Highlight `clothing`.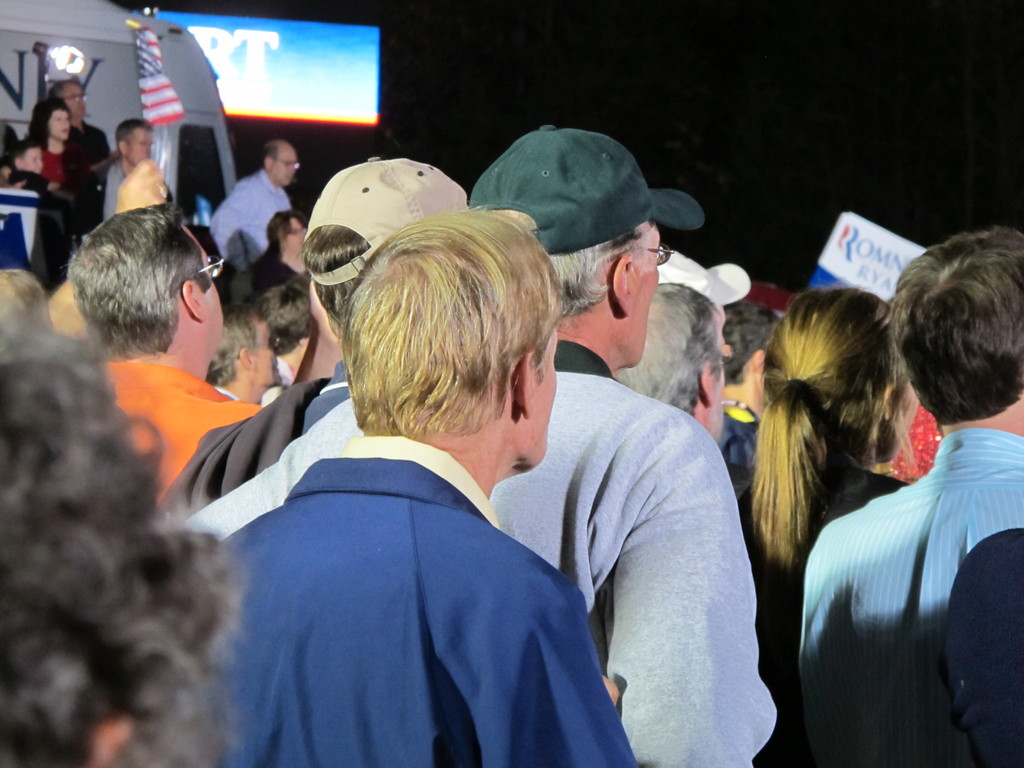
Highlighted region: x1=716 y1=447 x2=911 y2=767.
